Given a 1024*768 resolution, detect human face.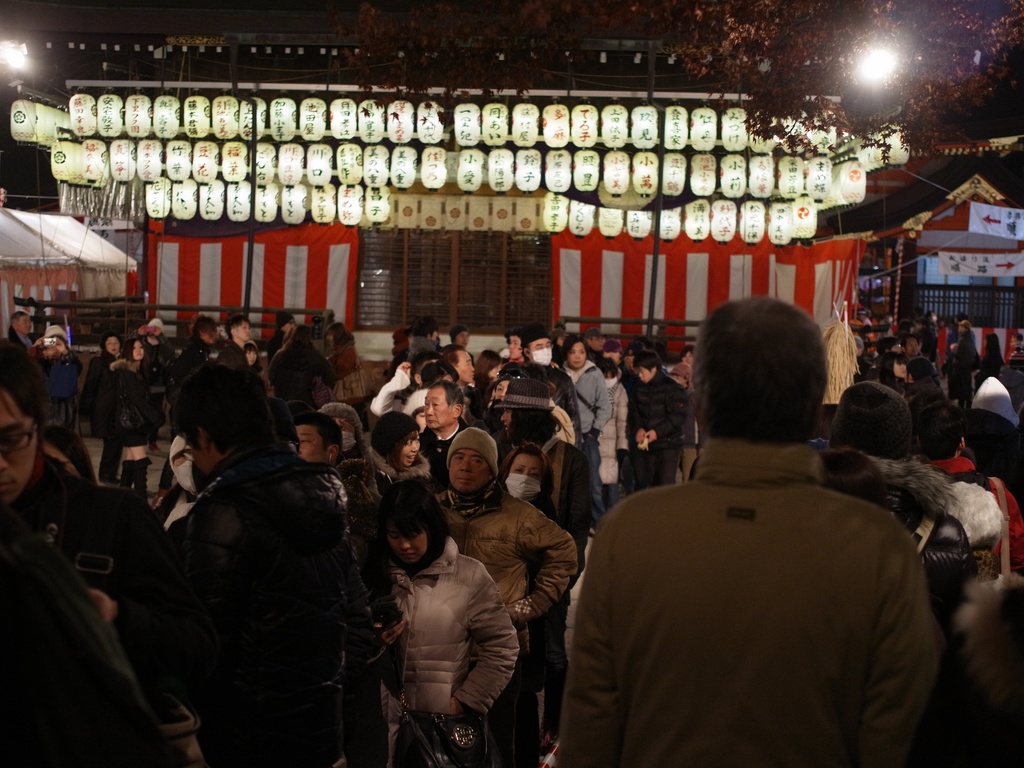
x1=107 y1=339 x2=122 y2=355.
